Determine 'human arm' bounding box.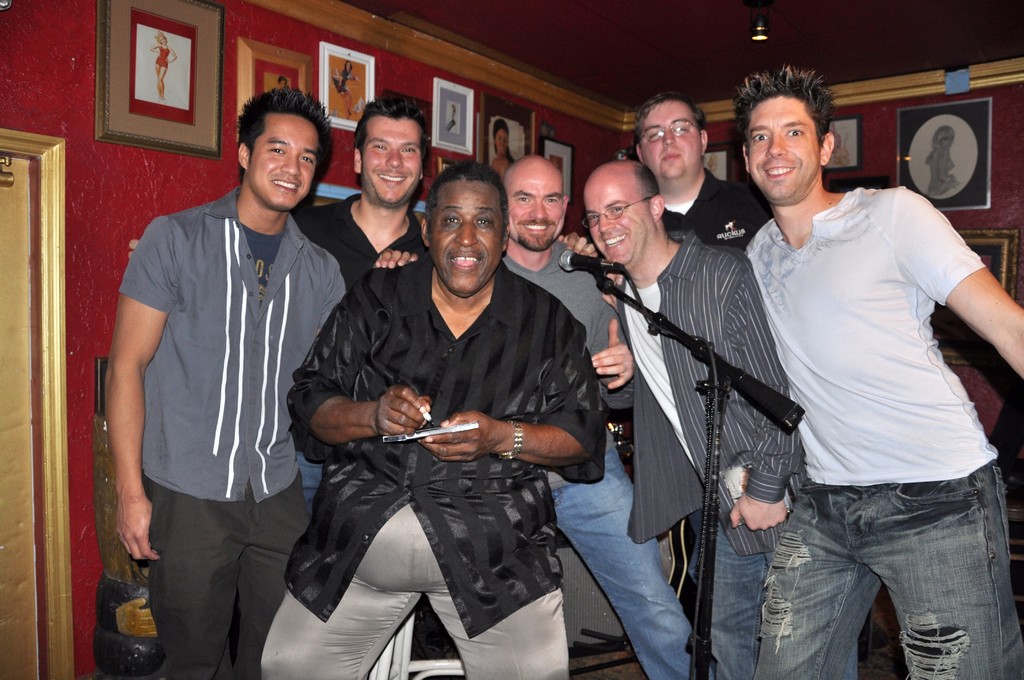
Determined: pyautogui.locateOnScreen(362, 245, 416, 278).
